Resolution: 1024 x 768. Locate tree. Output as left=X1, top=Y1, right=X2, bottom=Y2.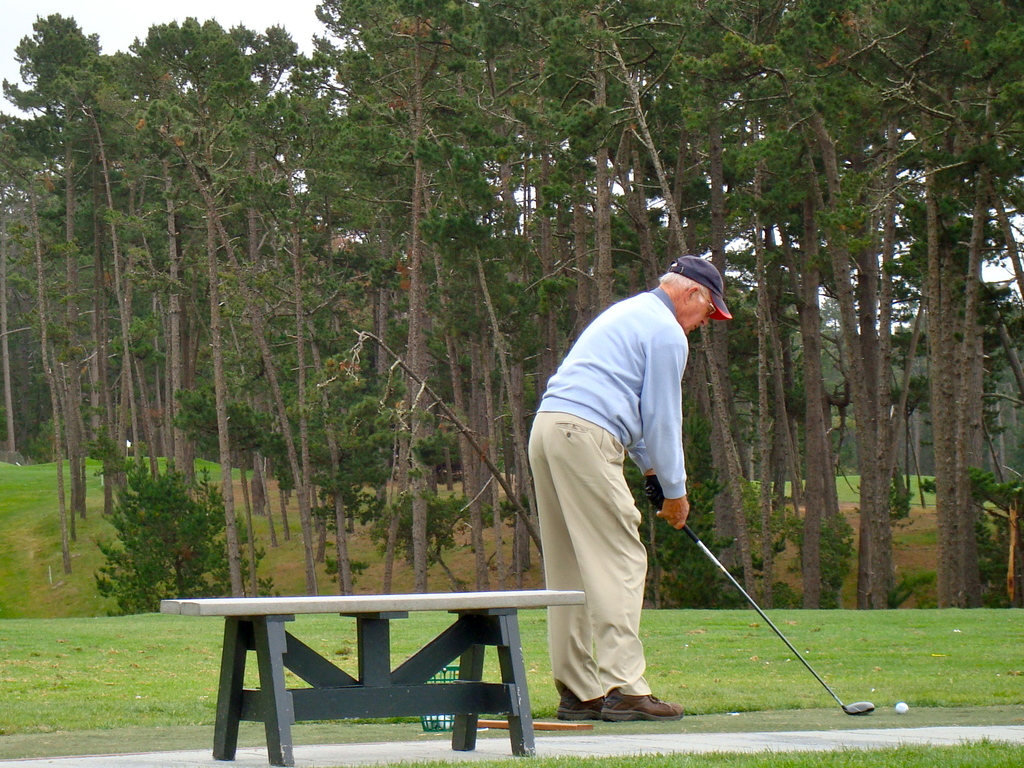
left=80, top=432, right=284, bottom=607.
